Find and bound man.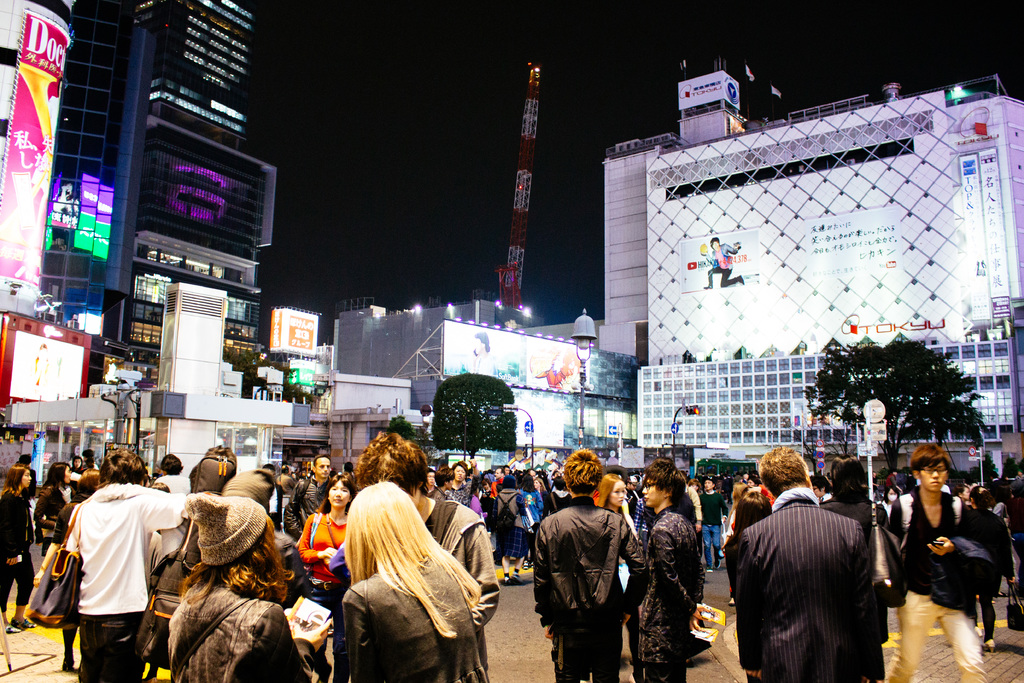
Bound: 422:466:439:498.
